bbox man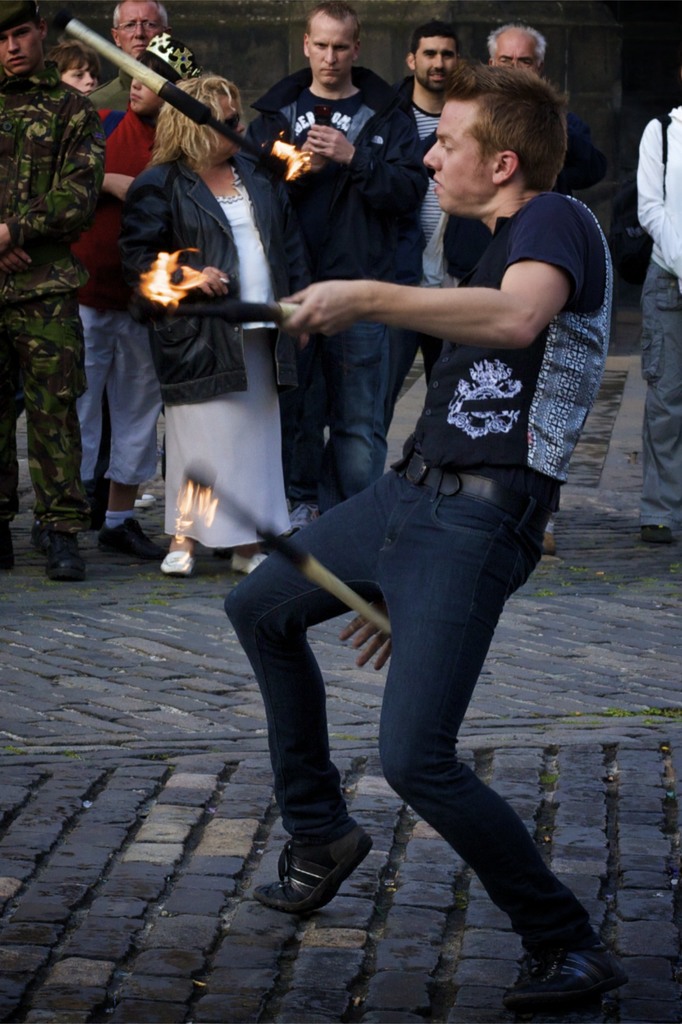
rect(243, 3, 420, 521)
